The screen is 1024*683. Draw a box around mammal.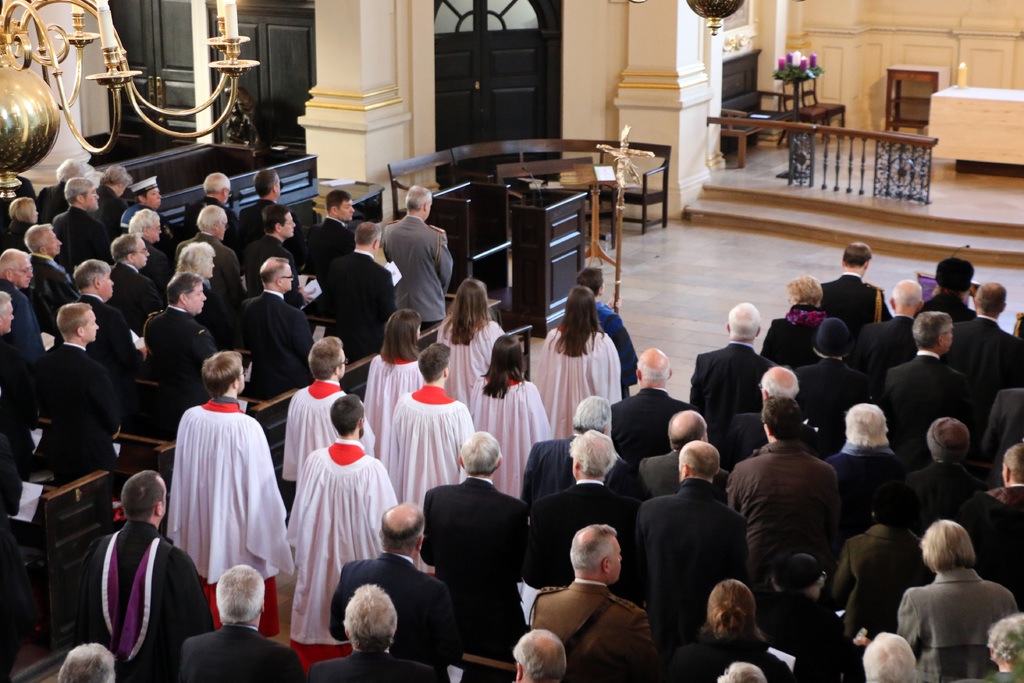
box(515, 390, 636, 516).
